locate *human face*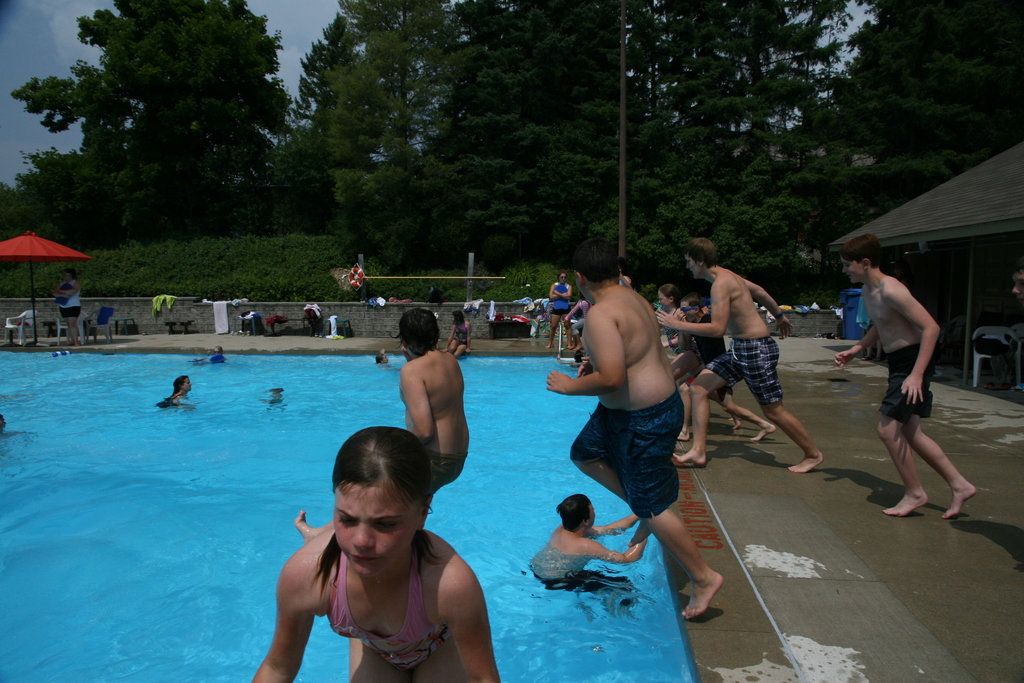
l=680, t=251, r=704, b=272
